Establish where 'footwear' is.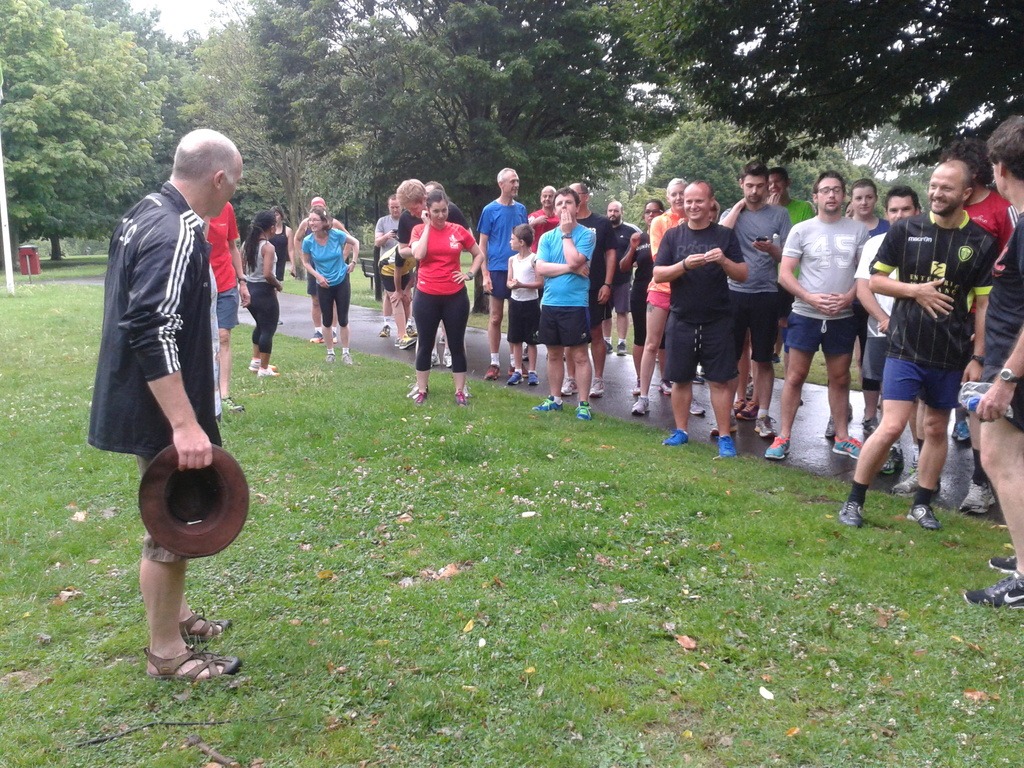
Established at (504,369,522,384).
